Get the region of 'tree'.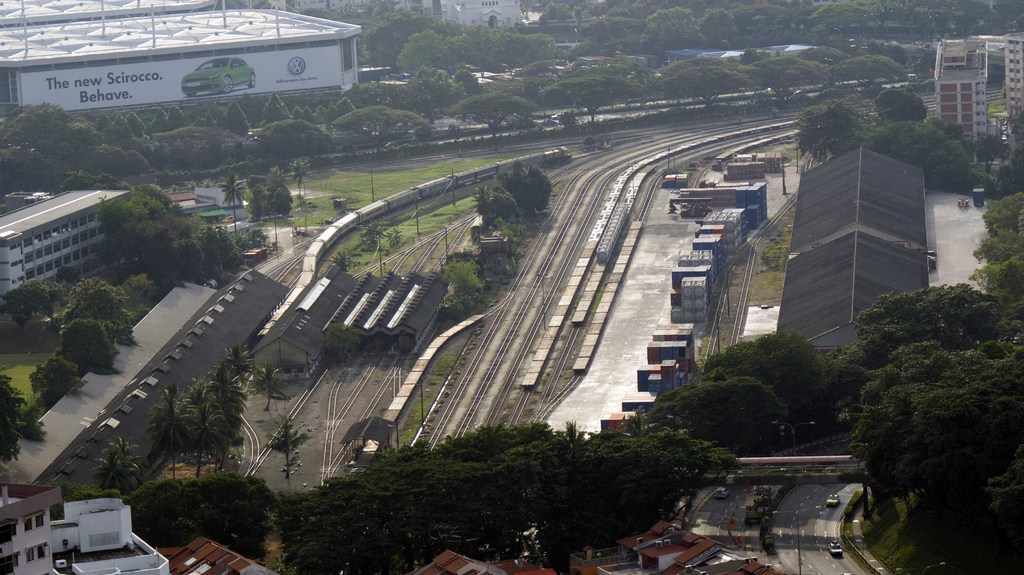
748/54/826/108.
